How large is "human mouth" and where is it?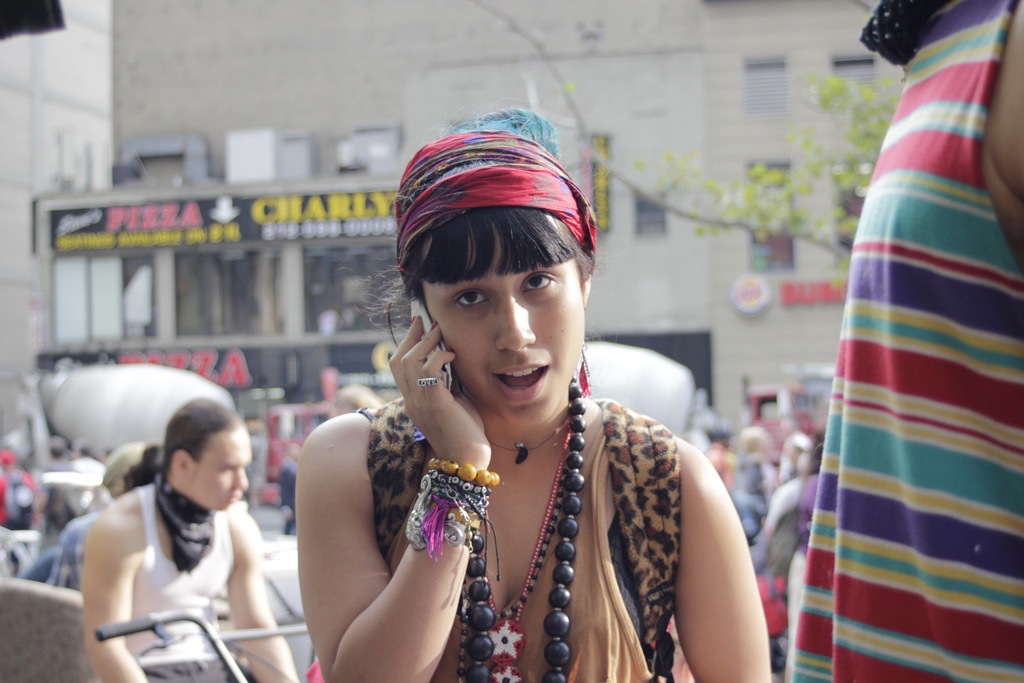
Bounding box: BBox(227, 497, 240, 501).
